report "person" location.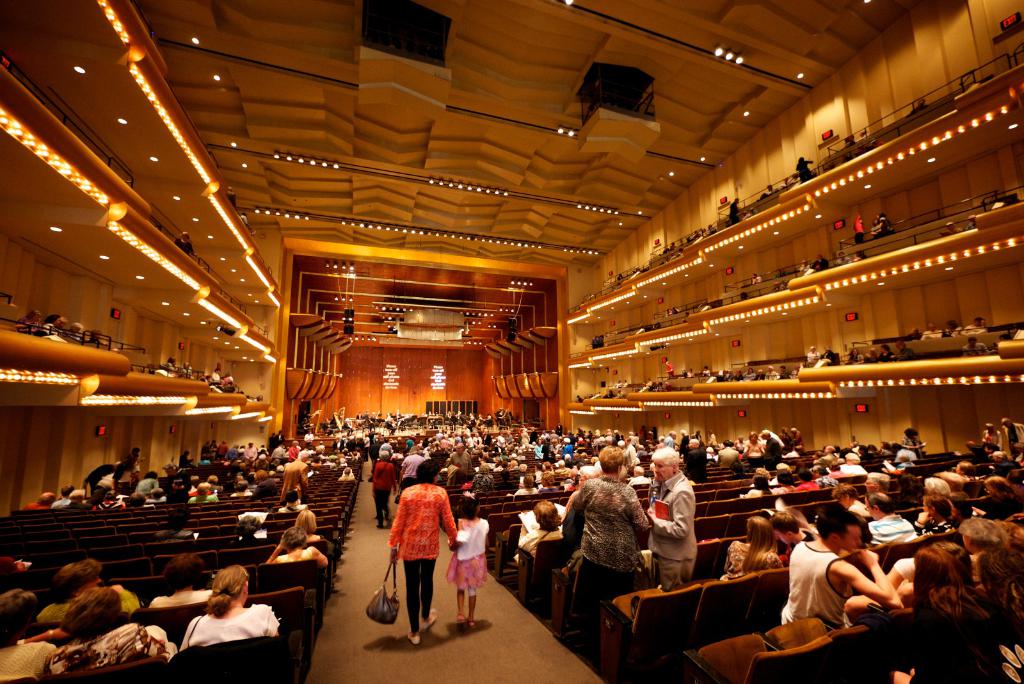
Report: <bbox>495, 471, 516, 488</bbox>.
